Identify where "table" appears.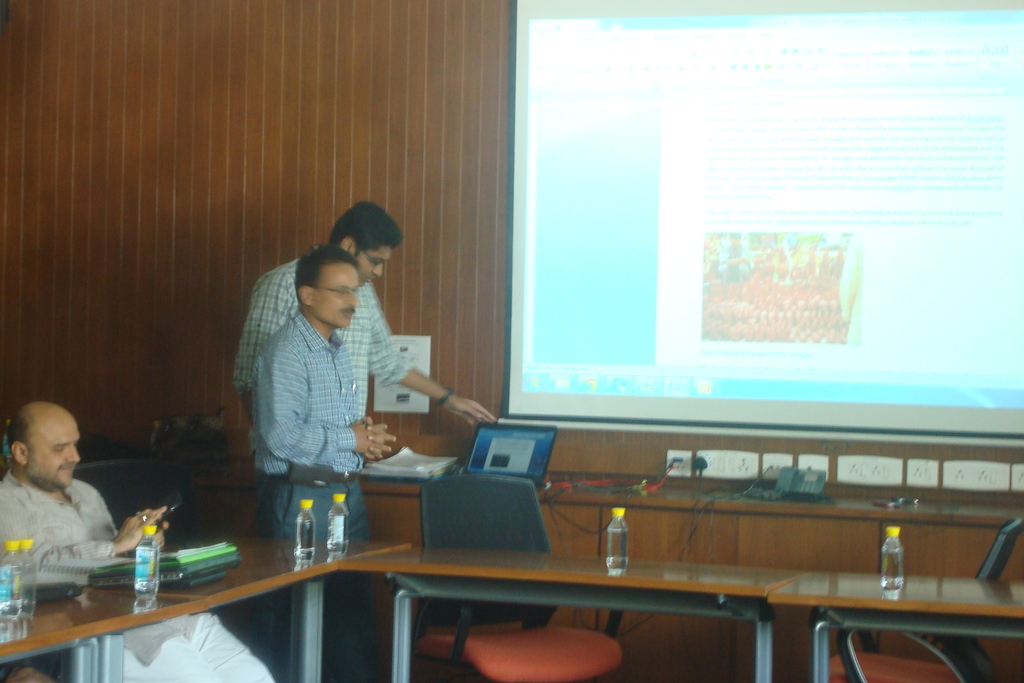
Appears at box(0, 531, 1023, 672).
